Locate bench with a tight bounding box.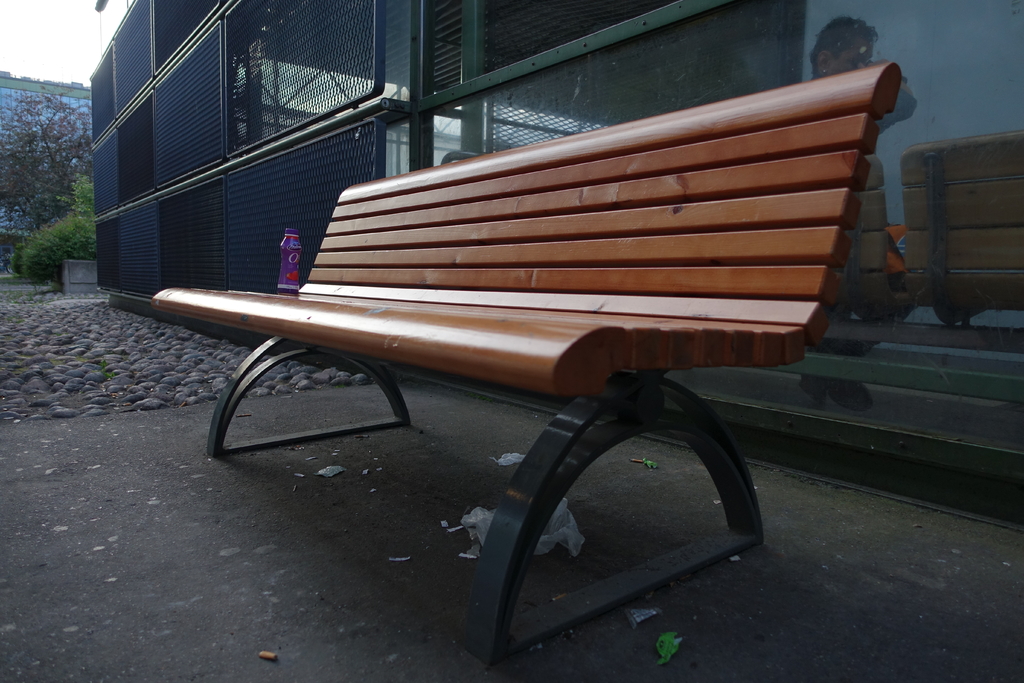
897/127/1023/333.
